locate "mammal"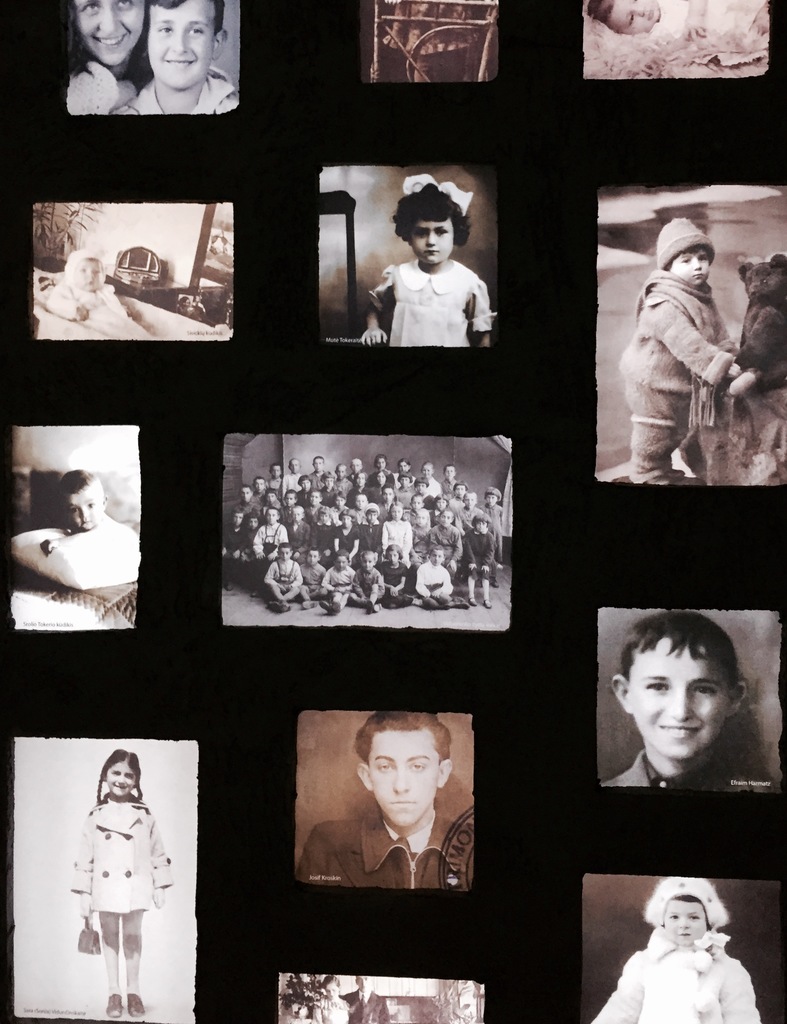
x1=397, y1=458, x2=411, y2=476
